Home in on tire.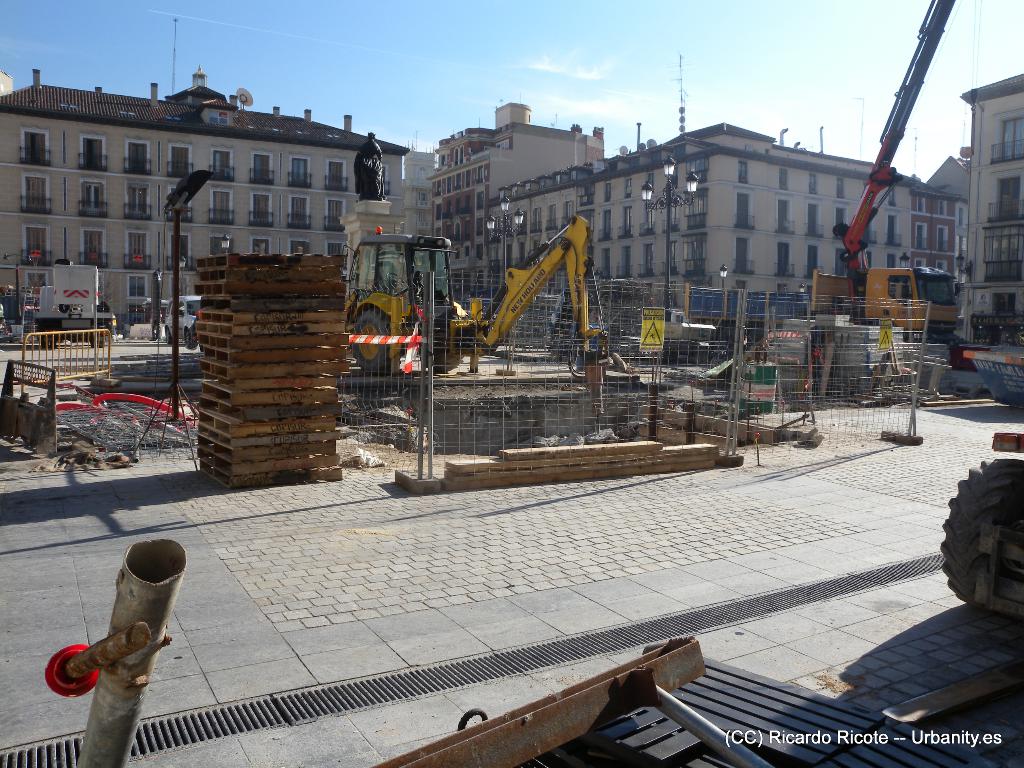
Homed in at <bbox>351, 307, 394, 368</bbox>.
